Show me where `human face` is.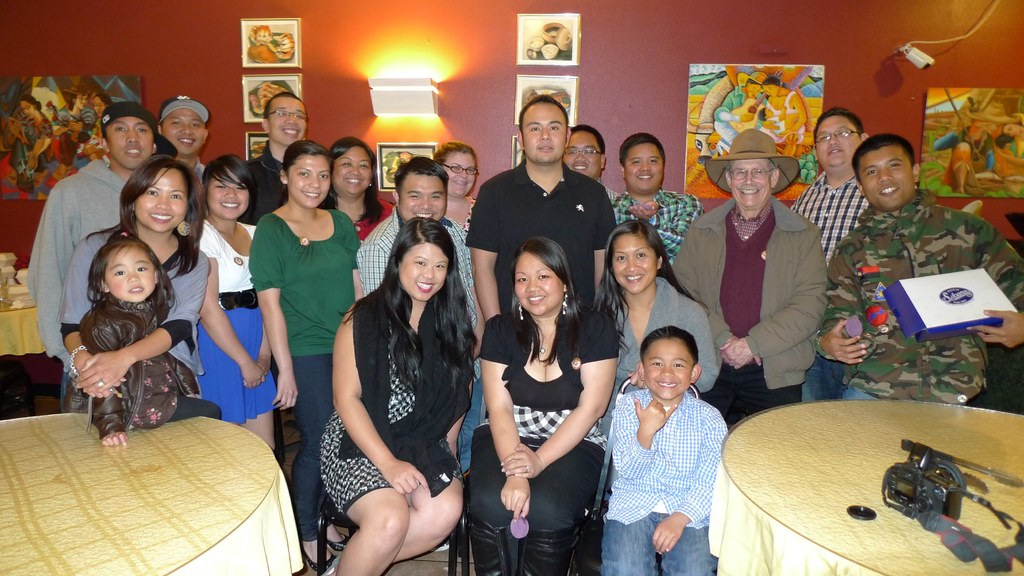
`human face` is at box(207, 173, 250, 222).
